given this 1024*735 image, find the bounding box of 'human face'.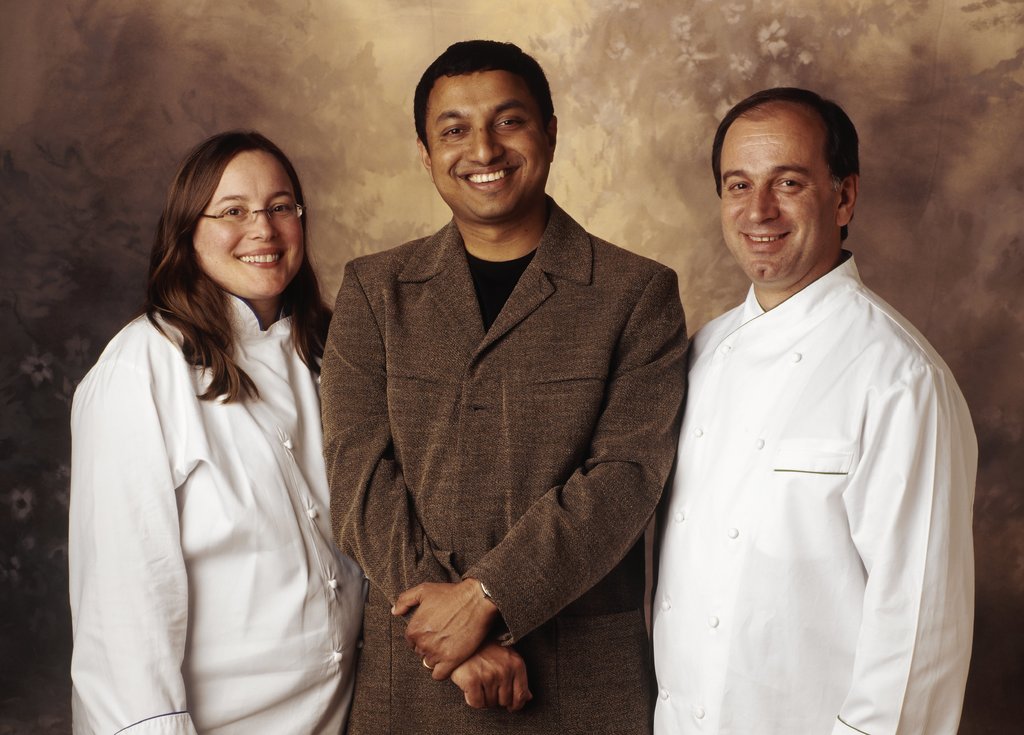
(left=434, top=70, right=551, bottom=215).
